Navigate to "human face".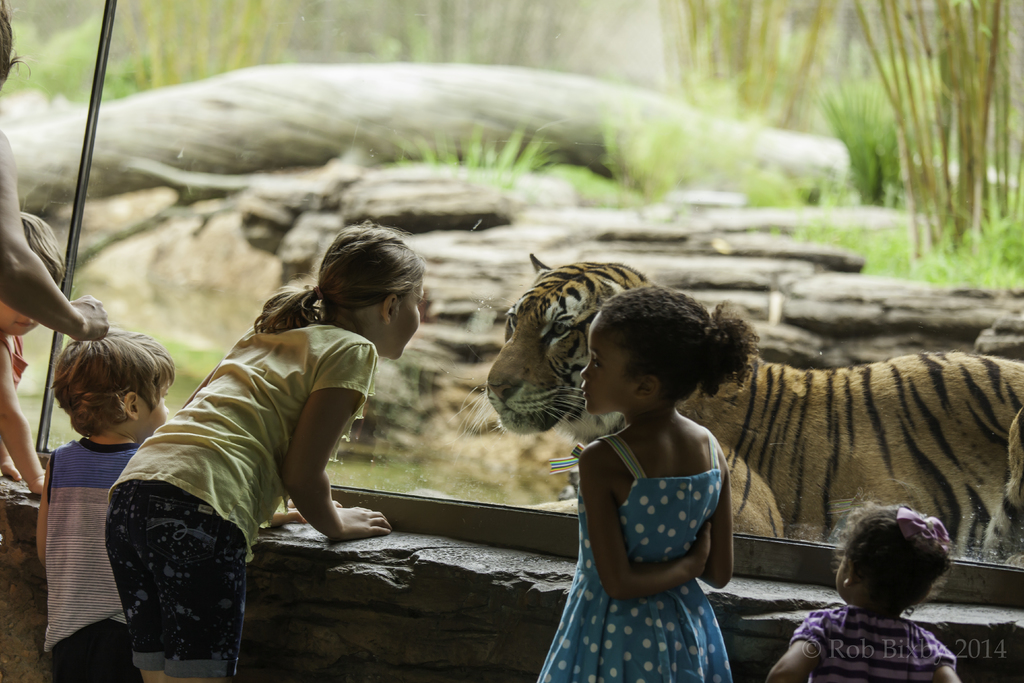
Navigation target: Rect(138, 381, 170, 444).
